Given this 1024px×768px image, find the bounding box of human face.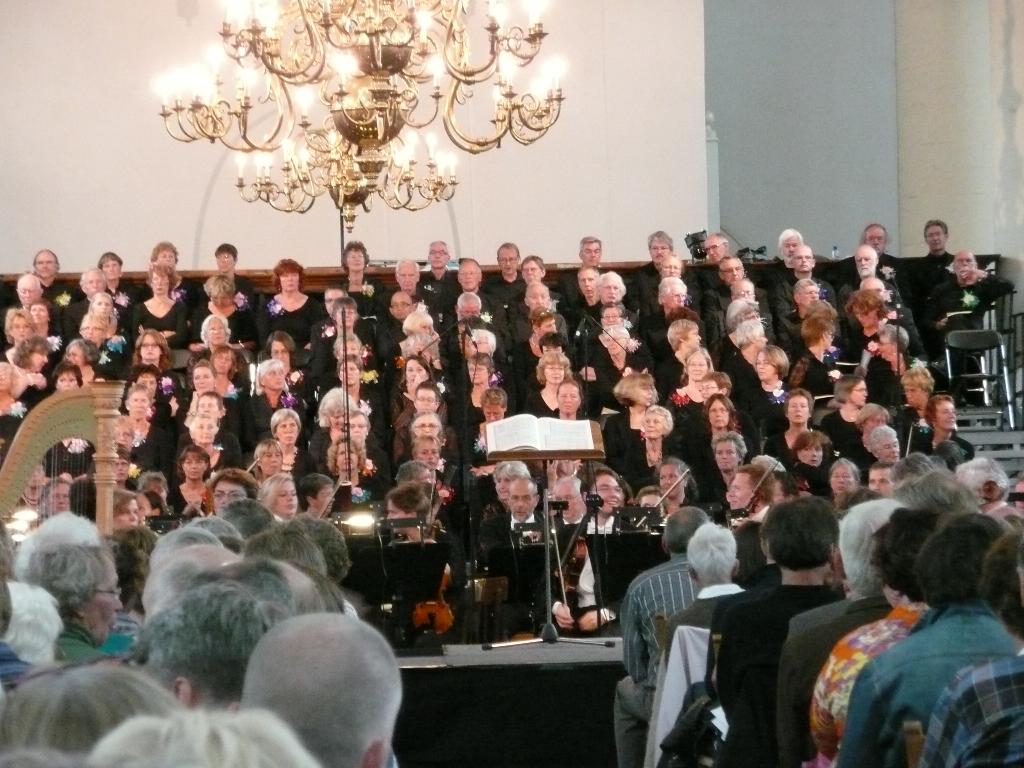
<box>684,330,700,351</box>.
